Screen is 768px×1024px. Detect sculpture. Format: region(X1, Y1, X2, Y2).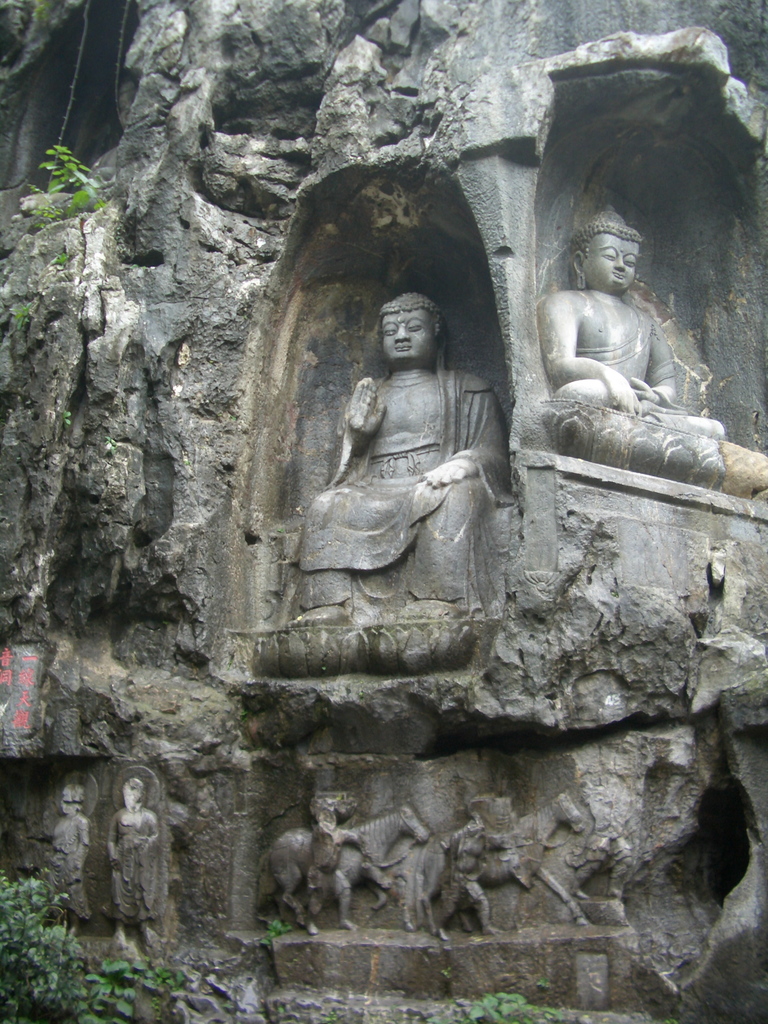
region(289, 287, 509, 621).
